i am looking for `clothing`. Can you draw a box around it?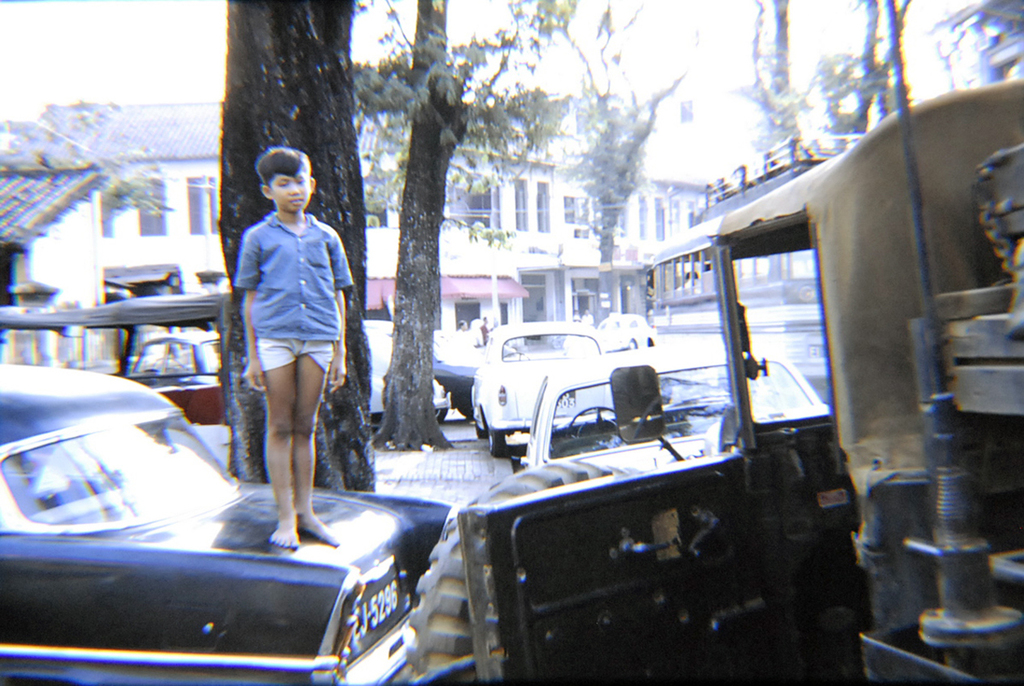
Sure, the bounding box is box=[236, 212, 352, 376].
